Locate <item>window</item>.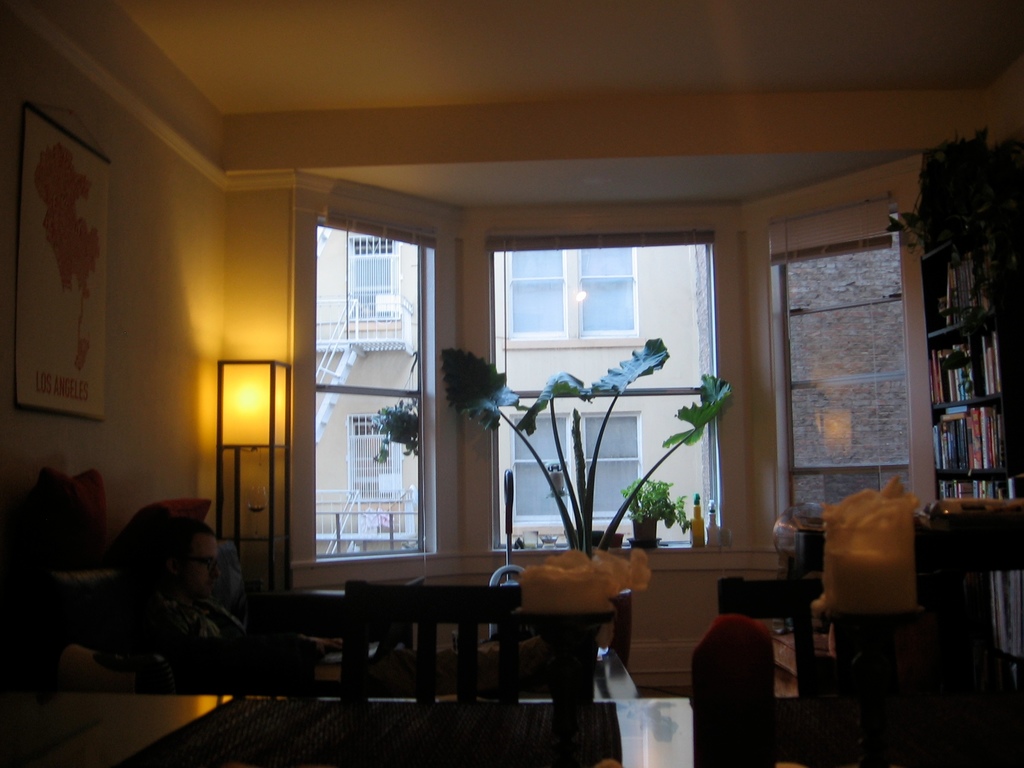
Bounding box: l=300, t=188, r=776, b=572.
